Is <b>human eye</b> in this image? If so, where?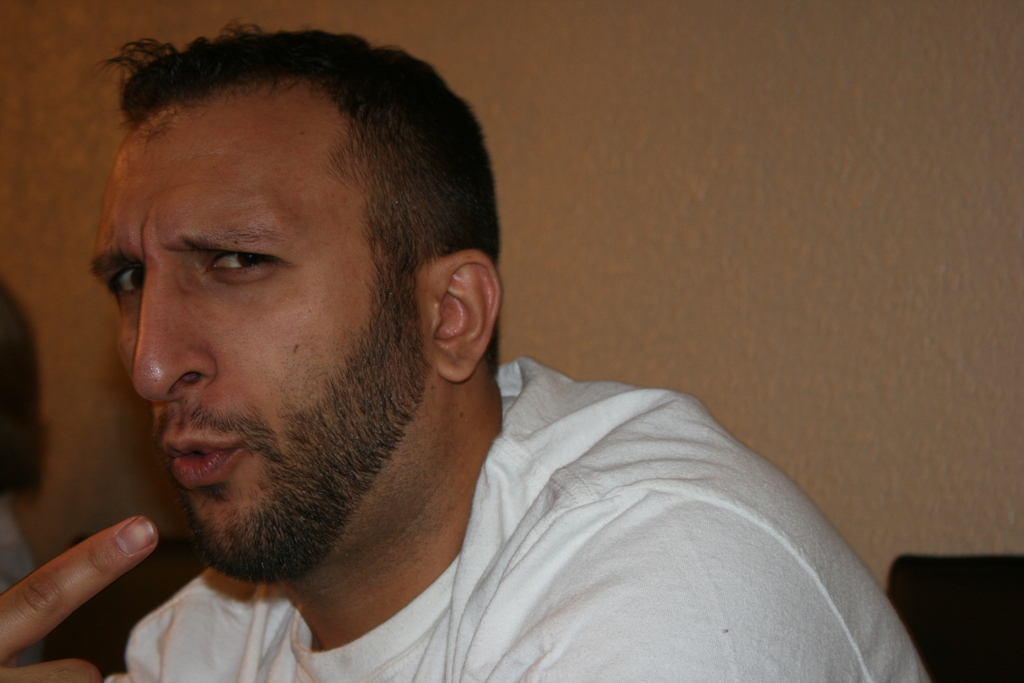
Yes, at 110 263 140 299.
